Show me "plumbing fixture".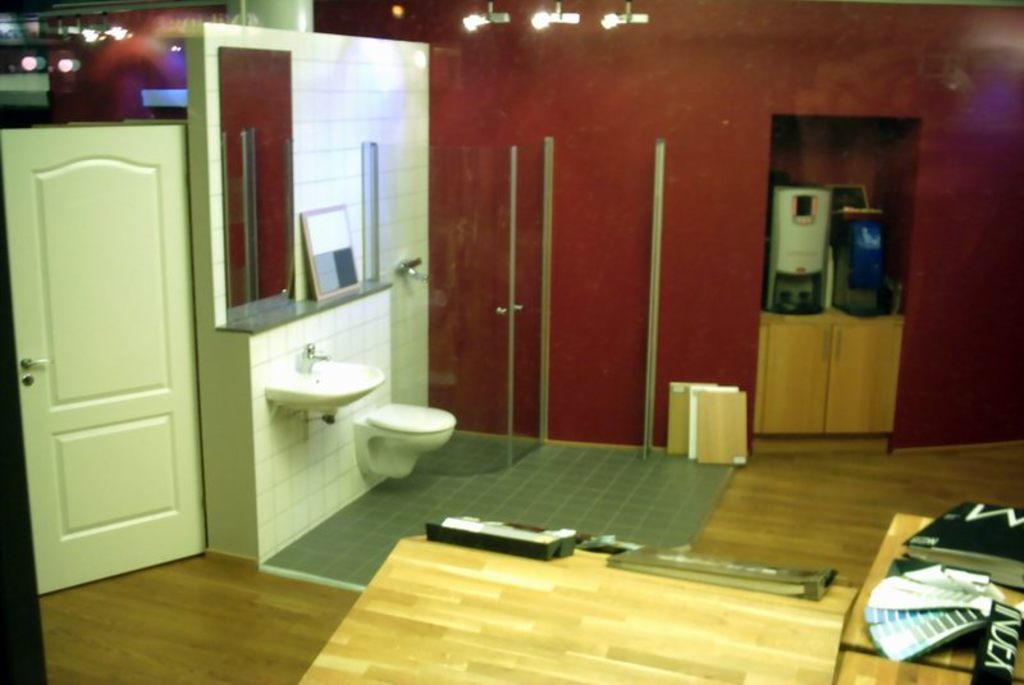
"plumbing fixture" is here: region(250, 344, 374, 419).
